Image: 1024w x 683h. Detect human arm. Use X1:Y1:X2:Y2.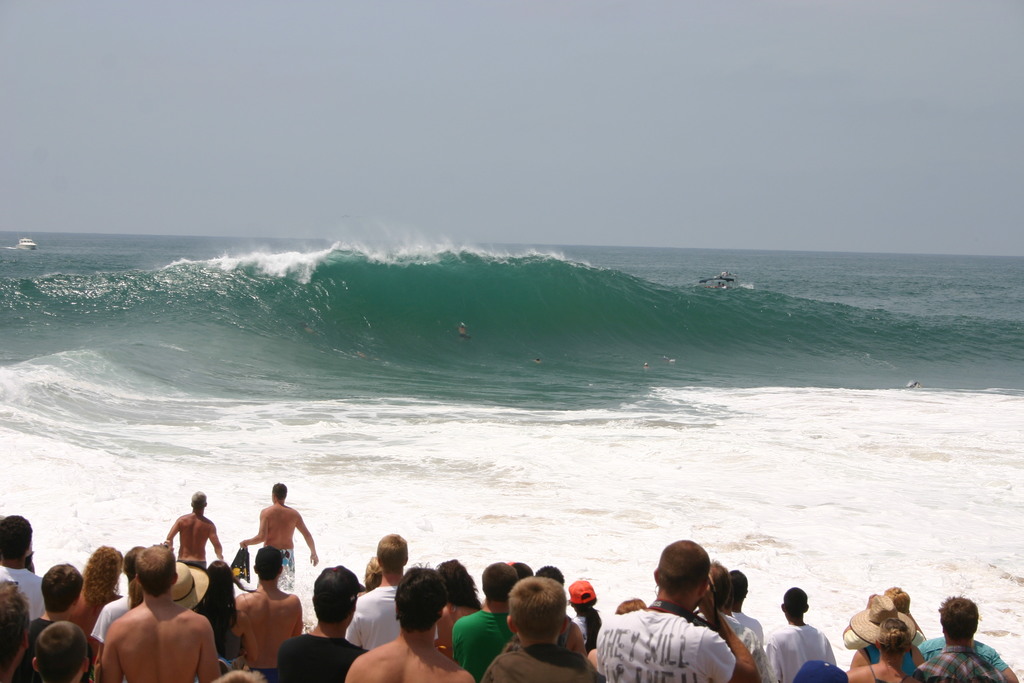
241:510:267:548.
